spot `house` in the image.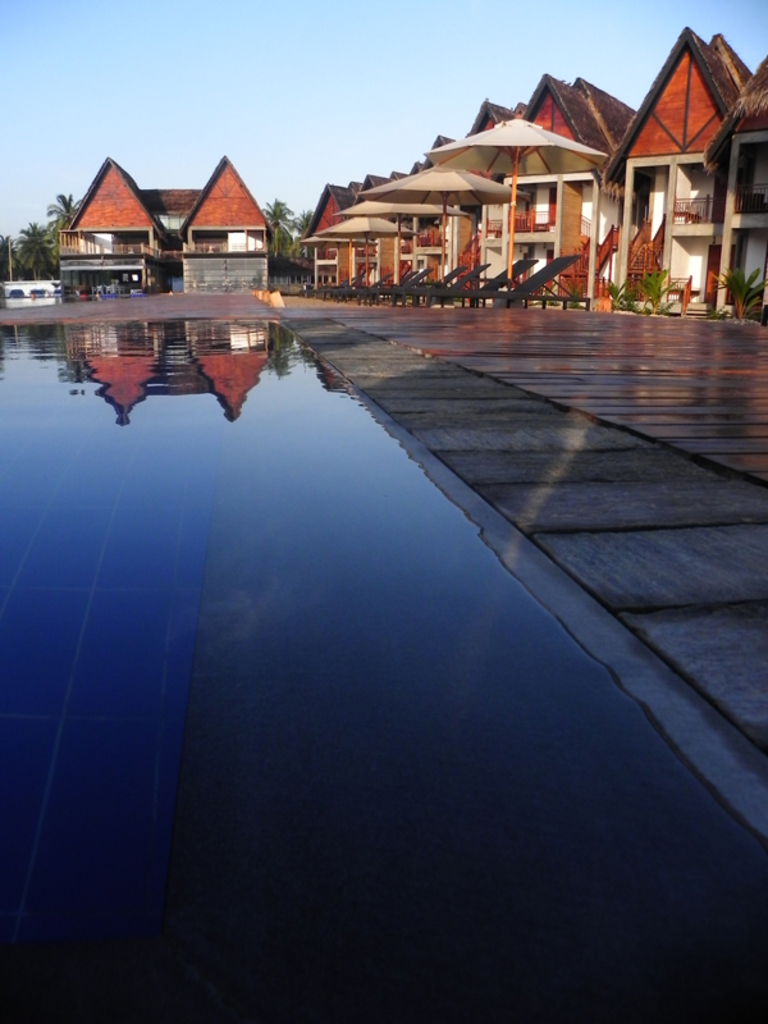
`house` found at 42/164/164/296.
